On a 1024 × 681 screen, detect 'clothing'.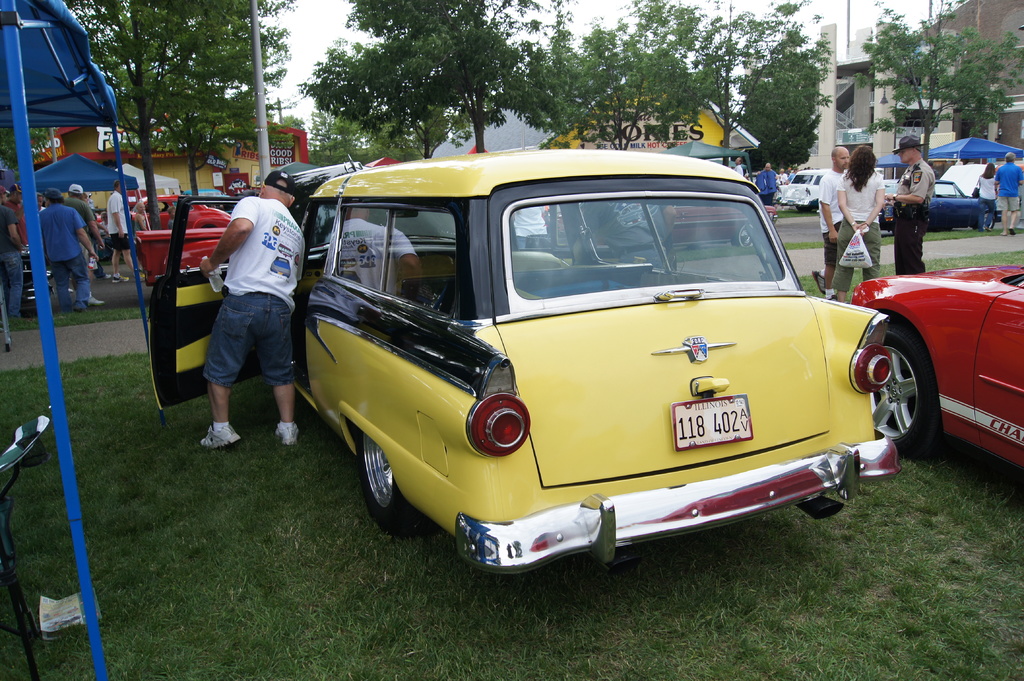
locate(886, 156, 936, 277).
